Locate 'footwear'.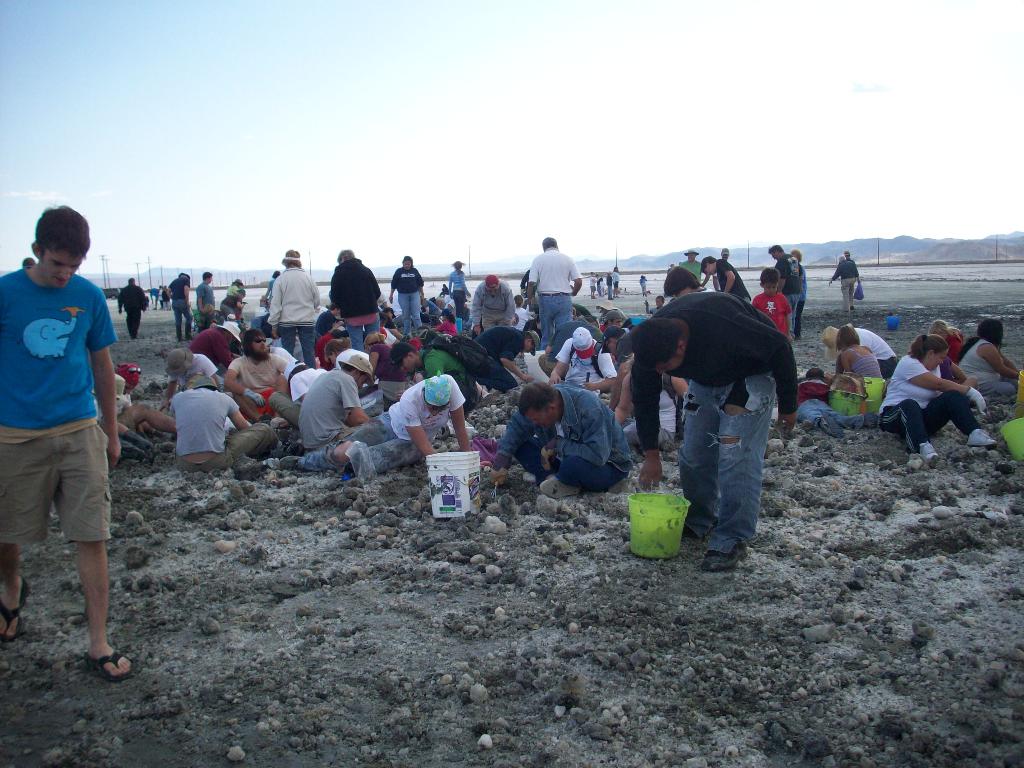
Bounding box: crop(845, 305, 850, 313).
